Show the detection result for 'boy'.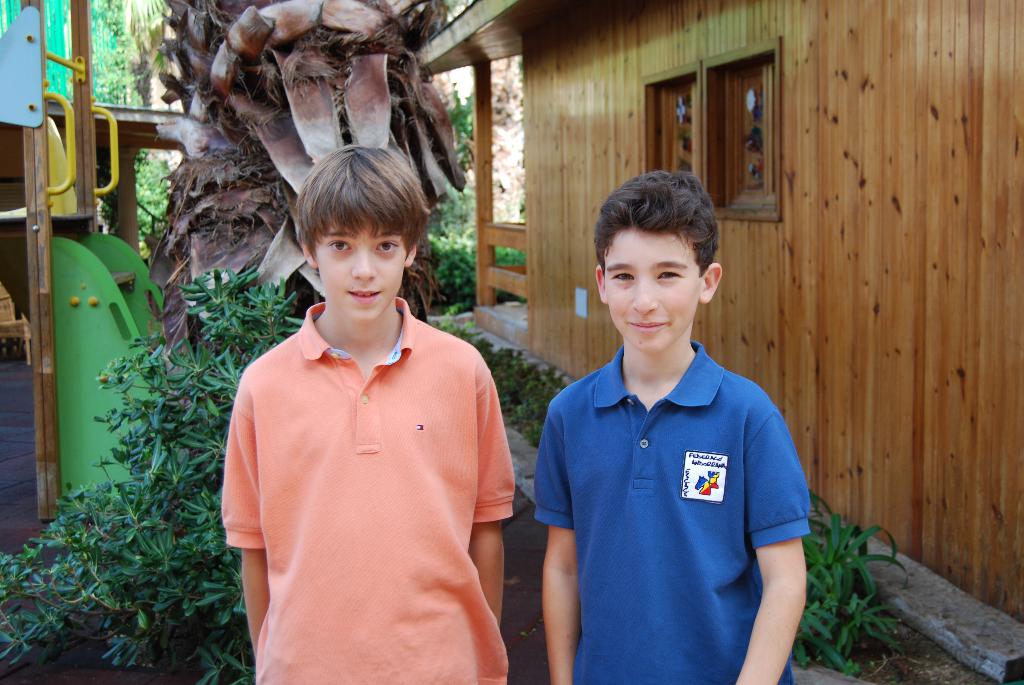
[x1=534, y1=171, x2=814, y2=684].
